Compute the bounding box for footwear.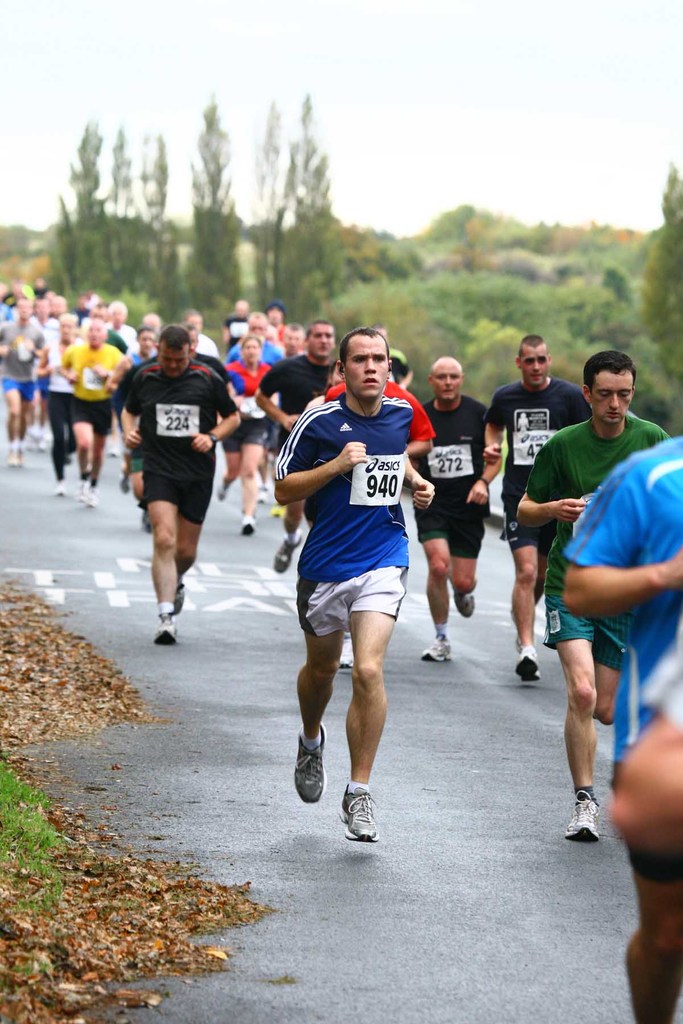
region(270, 529, 302, 577).
